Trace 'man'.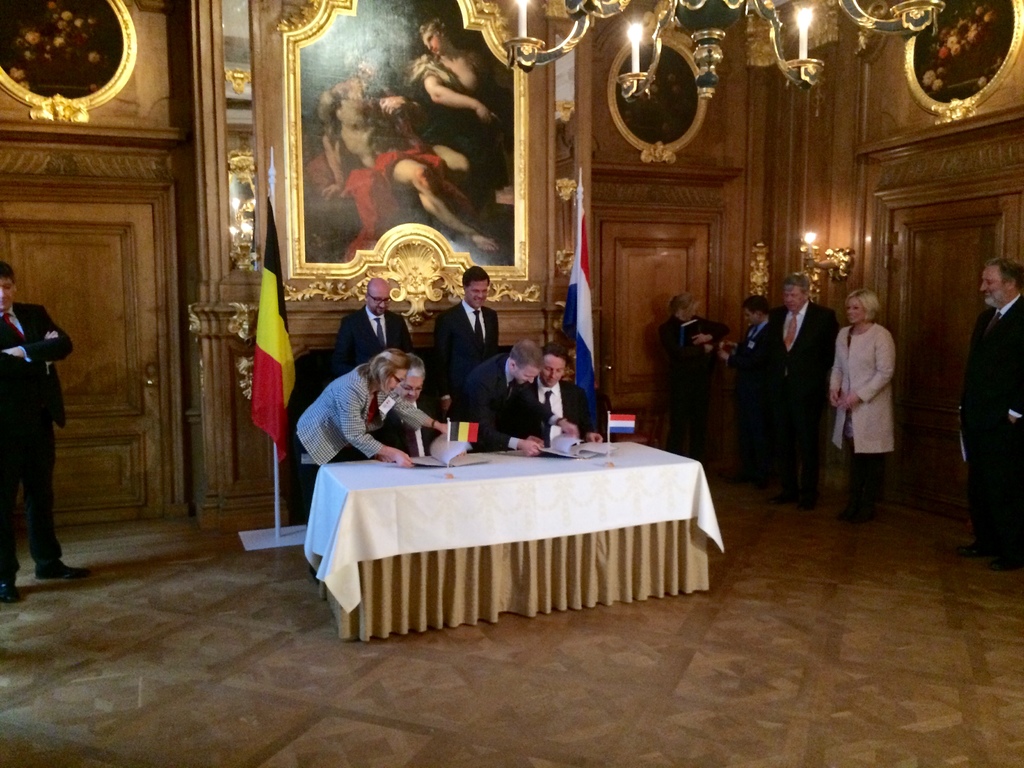
Traced to (508,346,605,444).
